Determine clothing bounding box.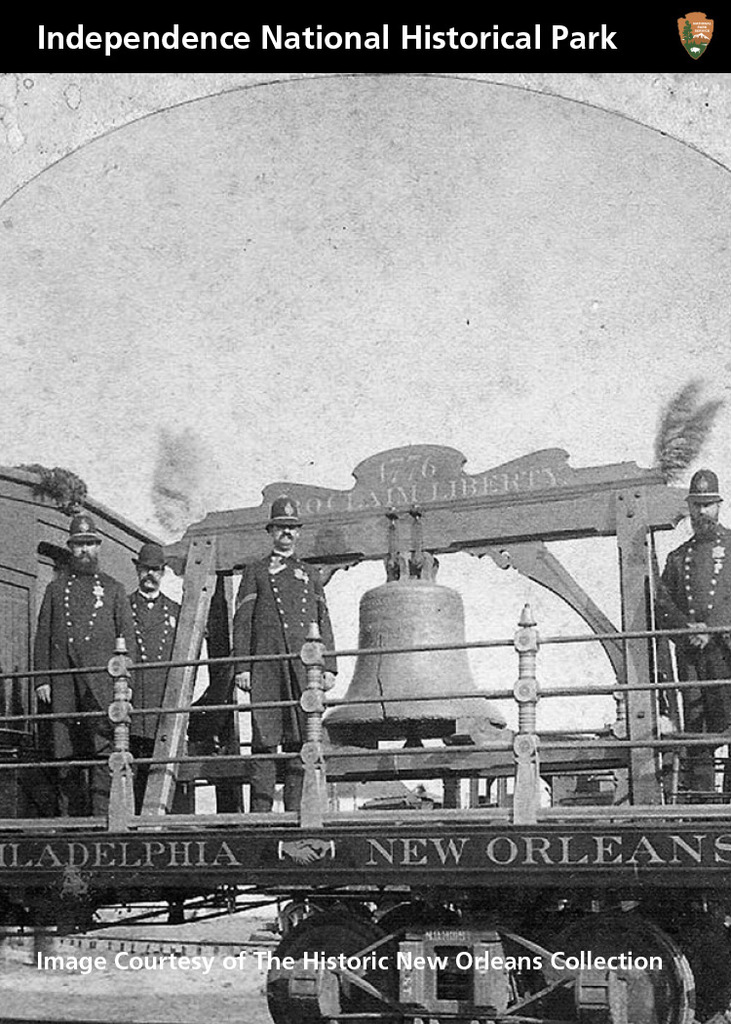
Determined: pyautogui.locateOnScreen(31, 568, 137, 810).
